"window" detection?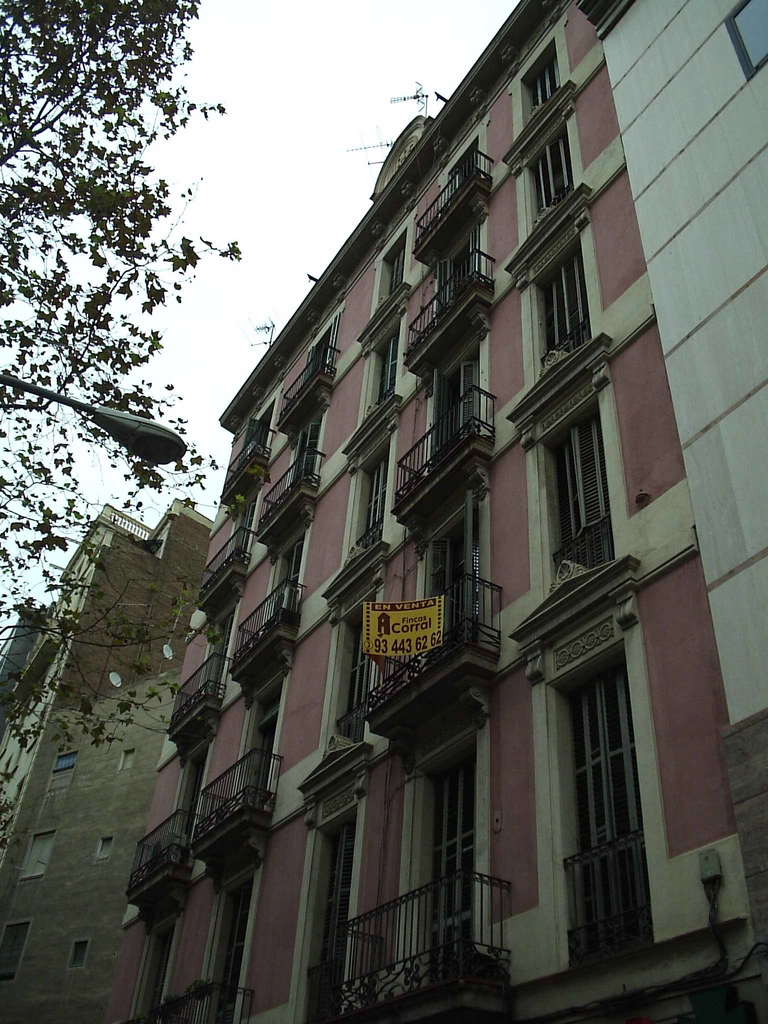
bbox=[726, 0, 767, 79]
